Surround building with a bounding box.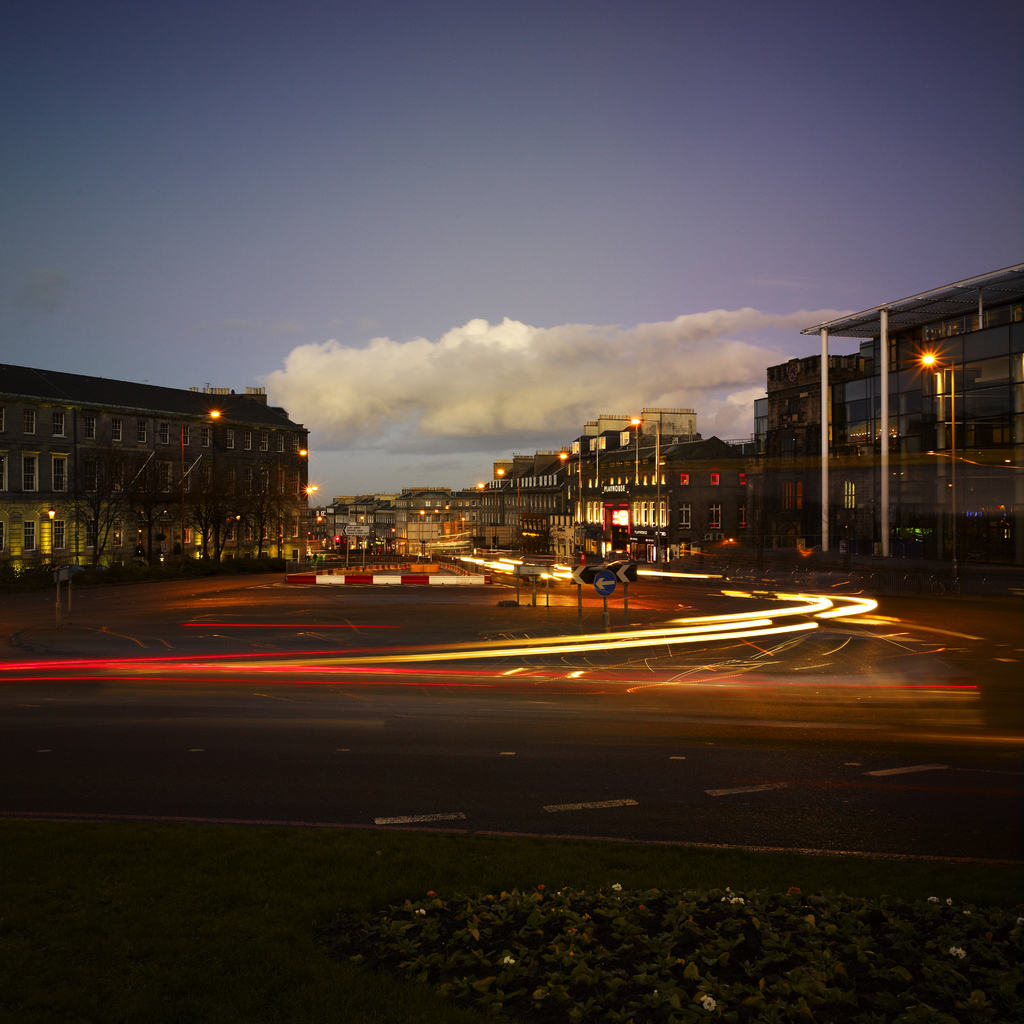
box=[0, 353, 314, 582].
